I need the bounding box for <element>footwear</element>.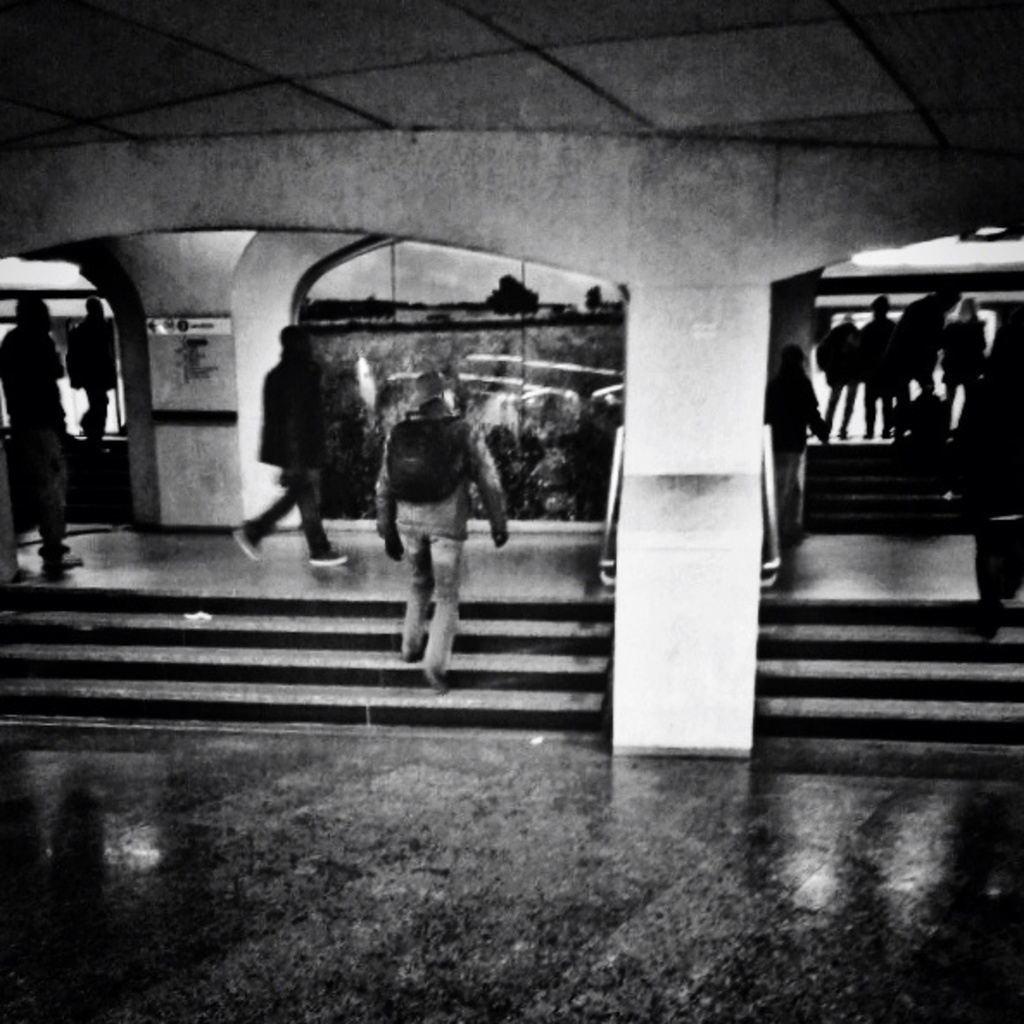
Here it is: 428,661,447,694.
